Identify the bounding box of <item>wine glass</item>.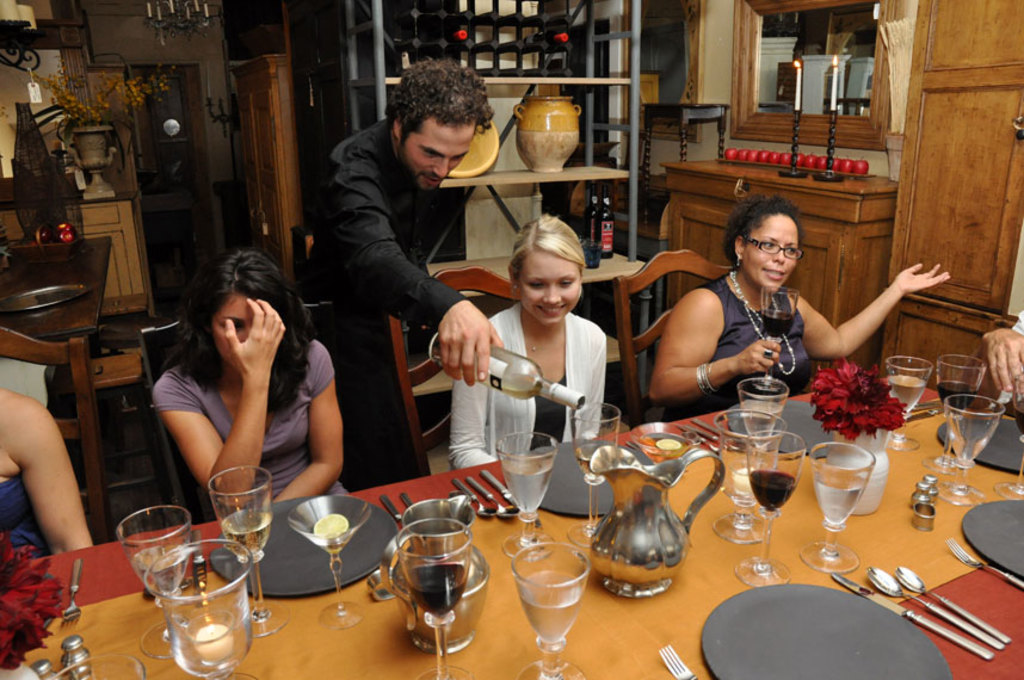
x1=807 y1=440 x2=872 y2=576.
